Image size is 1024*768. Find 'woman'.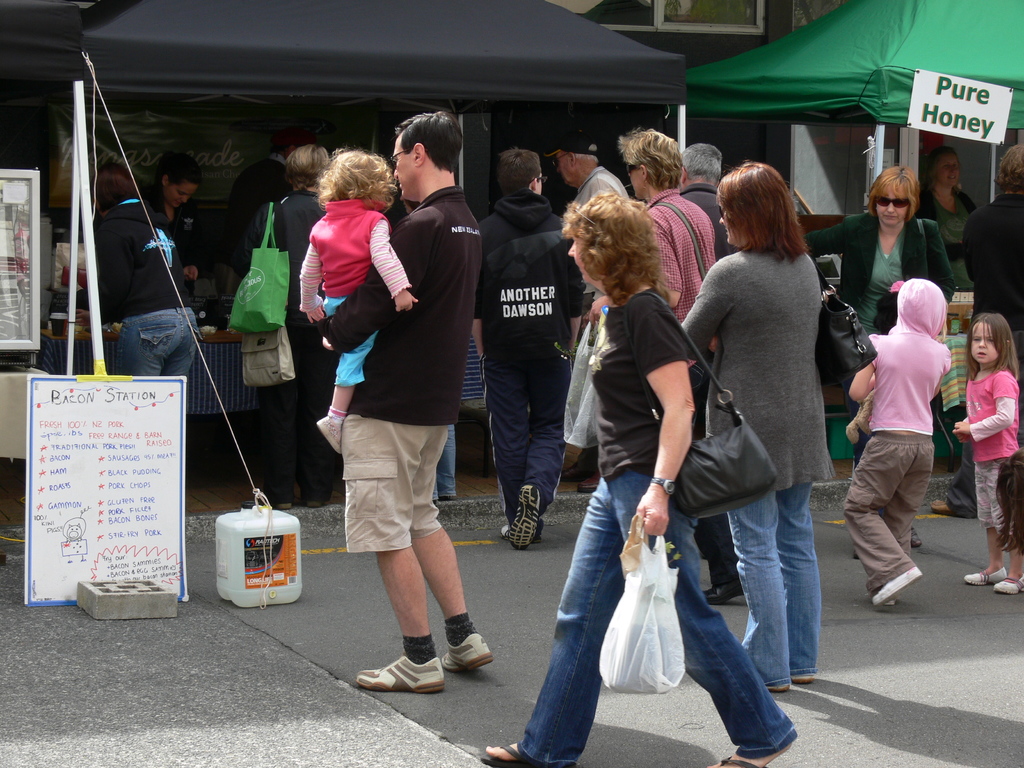
<region>918, 146, 977, 286</region>.
